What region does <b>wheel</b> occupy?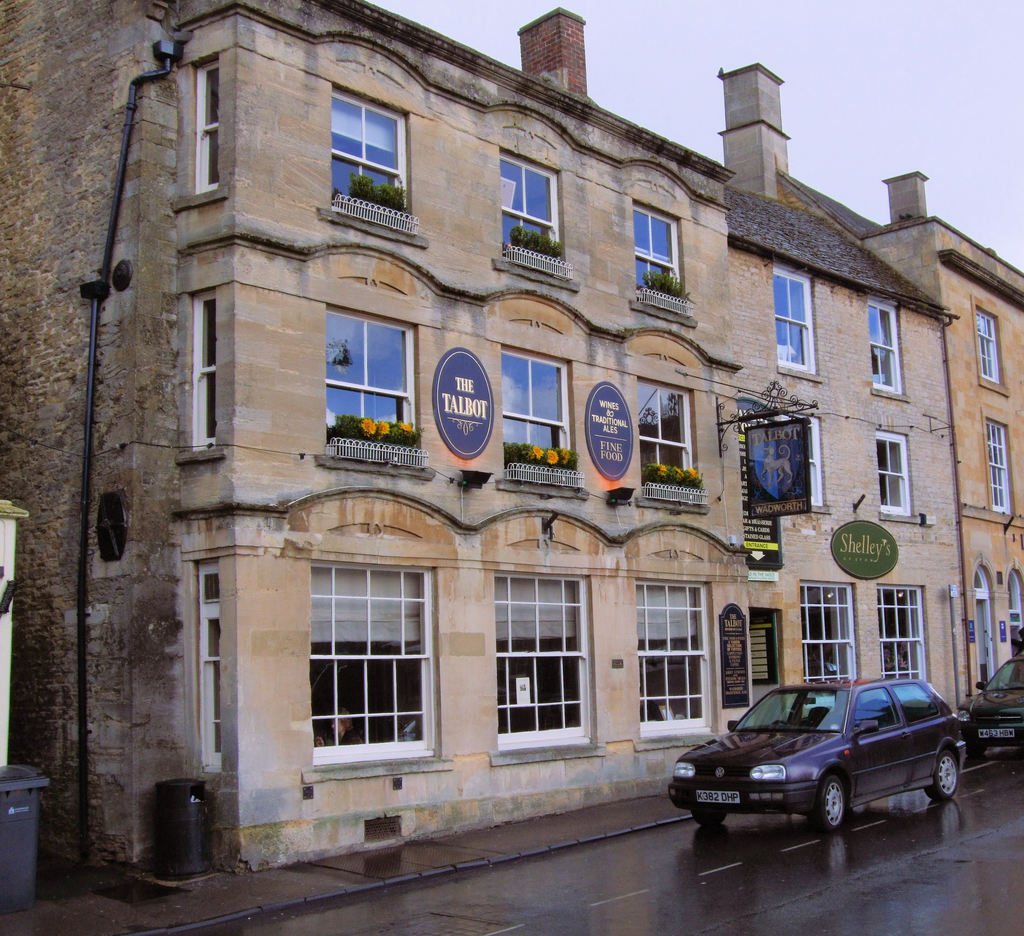
bbox=[774, 721, 799, 734].
